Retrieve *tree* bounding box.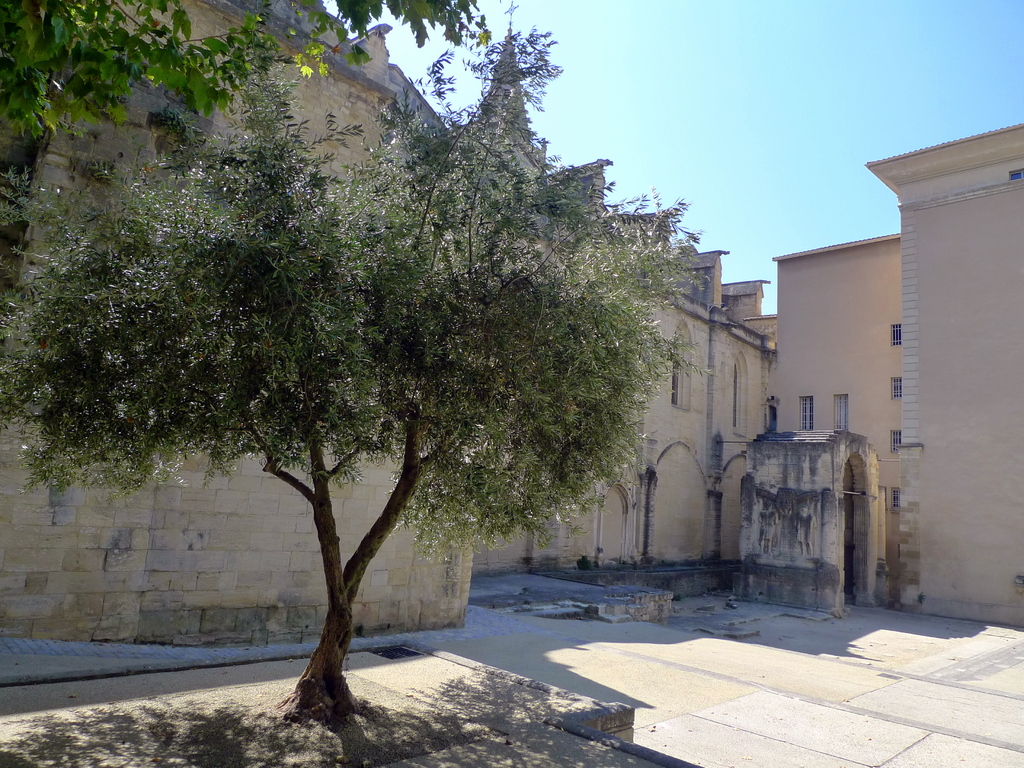
Bounding box: {"left": 0, "top": 0, "right": 514, "bottom": 309}.
